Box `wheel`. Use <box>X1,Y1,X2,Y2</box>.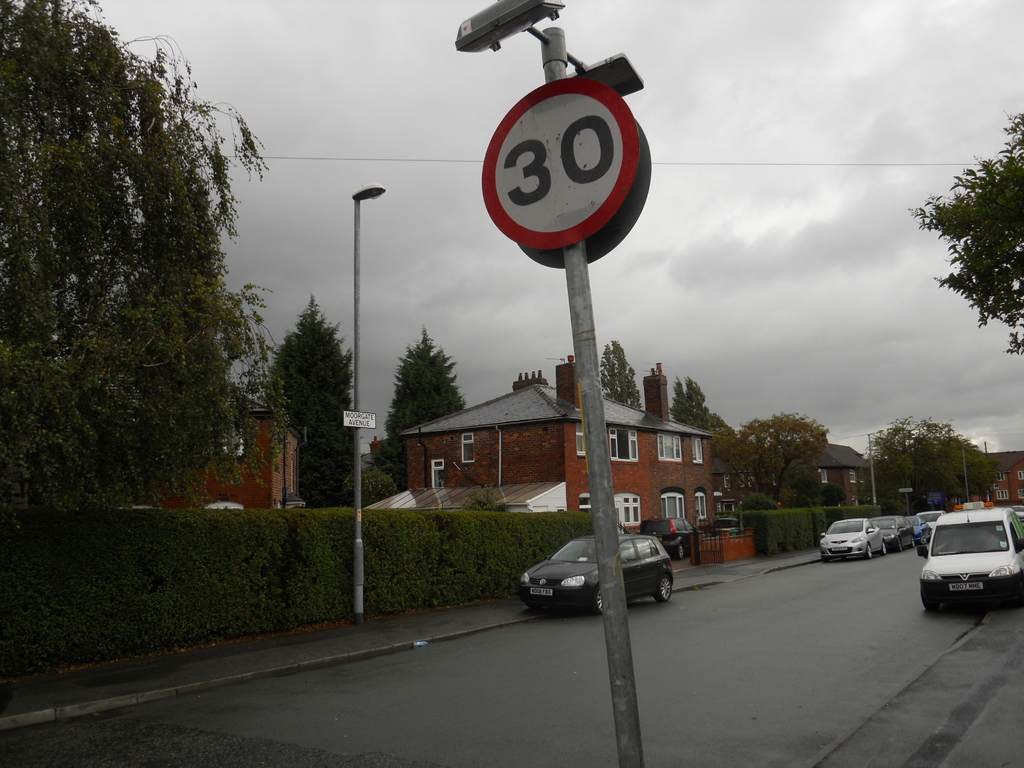
<box>898,540,907,552</box>.
